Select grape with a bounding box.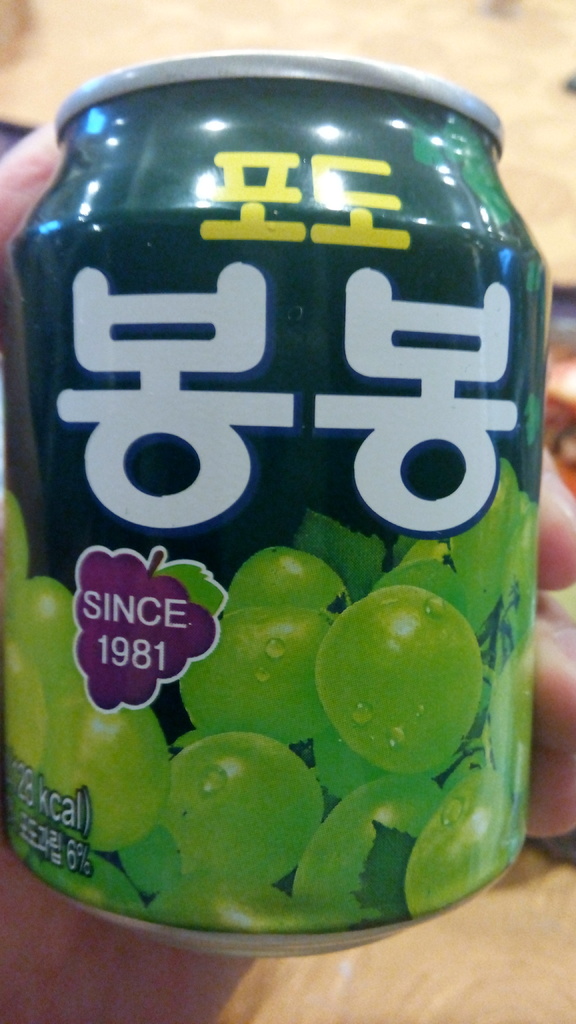
[221,550,345,618].
